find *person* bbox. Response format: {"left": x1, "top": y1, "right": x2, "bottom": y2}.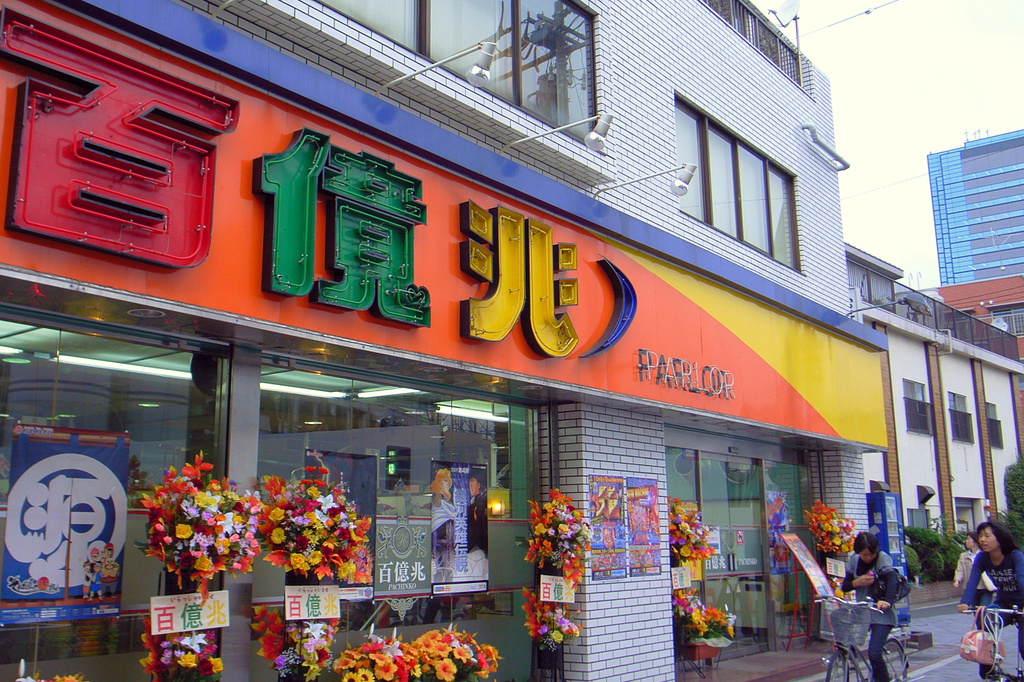
{"left": 838, "top": 534, "right": 908, "bottom": 681}.
